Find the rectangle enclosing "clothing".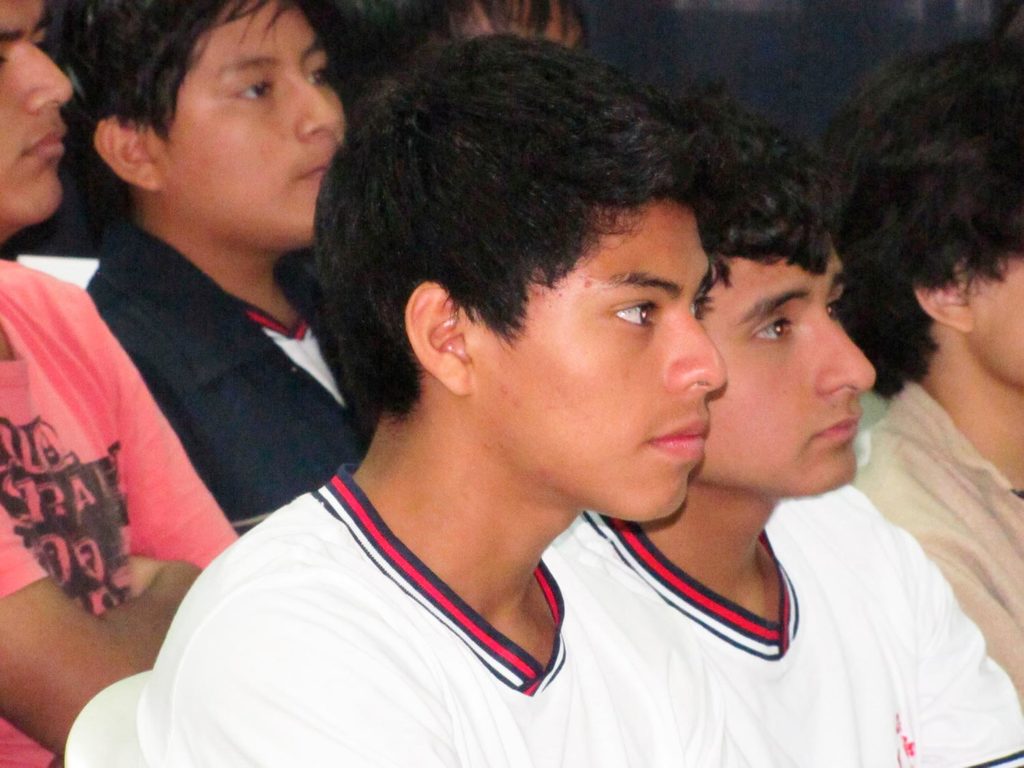
{"left": 87, "top": 218, "right": 376, "bottom": 535}.
